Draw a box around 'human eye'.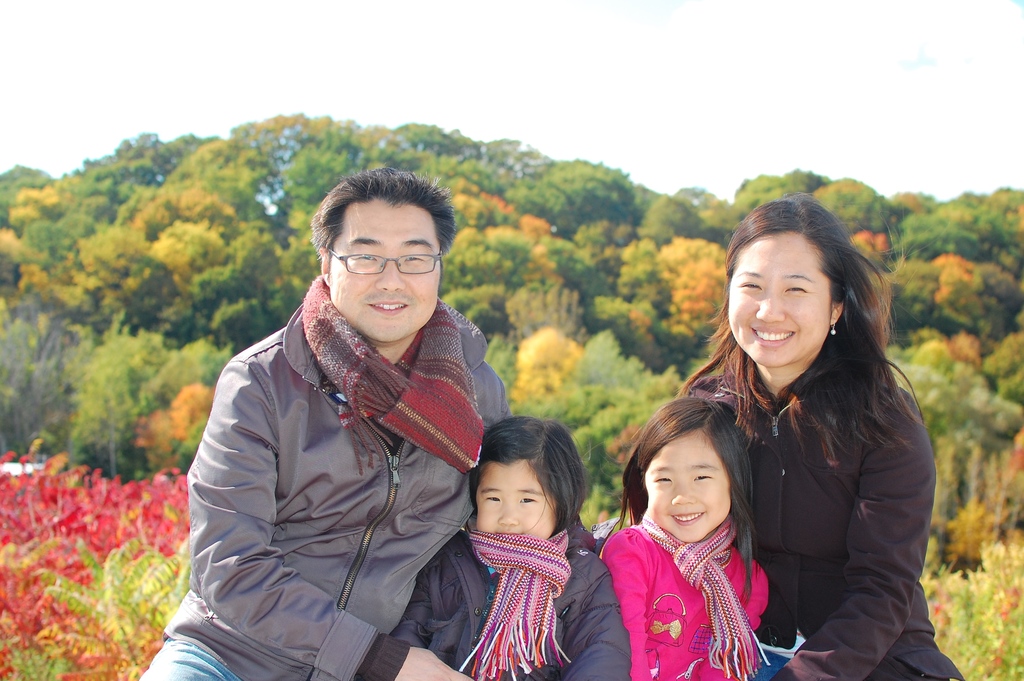
[348,250,378,264].
